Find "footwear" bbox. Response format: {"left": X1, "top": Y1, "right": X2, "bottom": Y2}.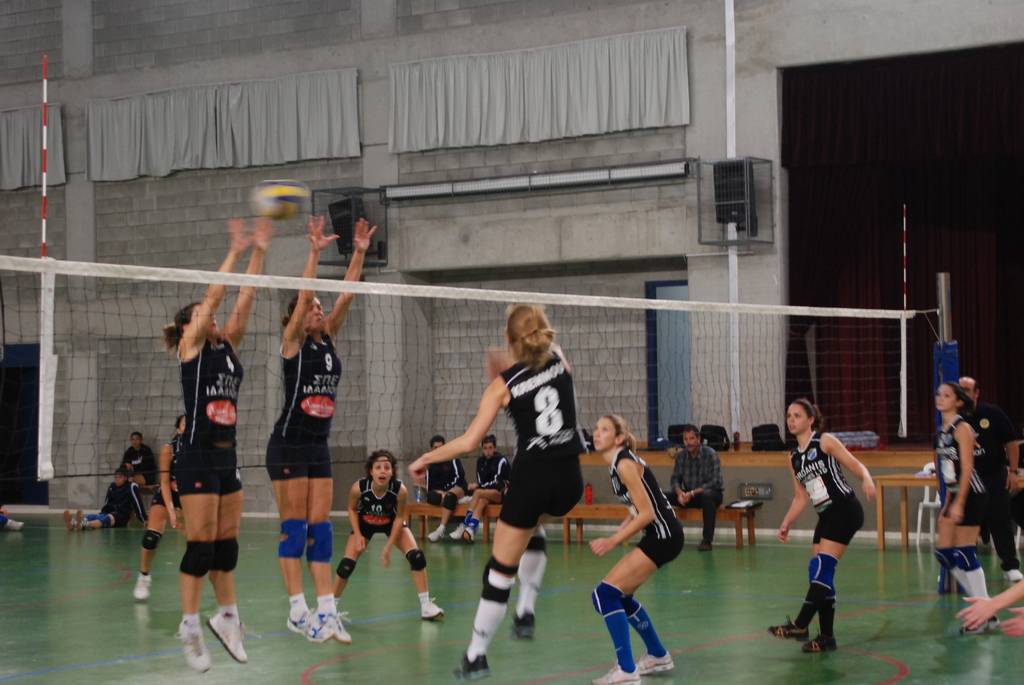
{"left": 133, "top": 572, "right": 152, "bottom": 602}.
